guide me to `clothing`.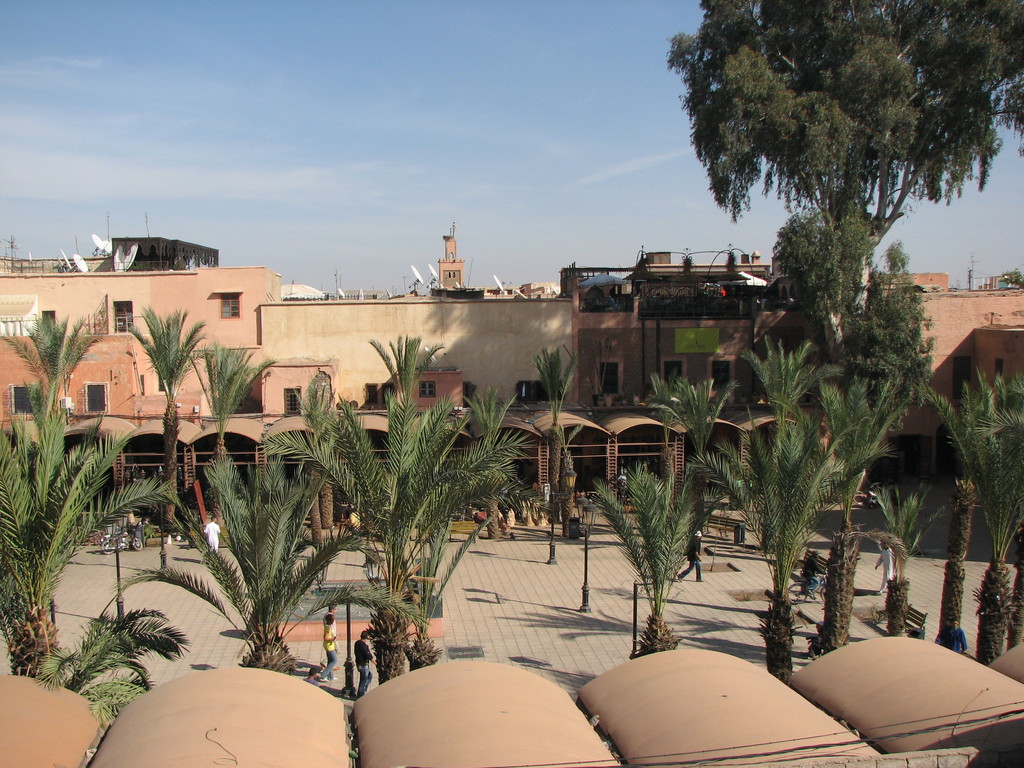
Guidance: box(317, 627, 337, 678).
